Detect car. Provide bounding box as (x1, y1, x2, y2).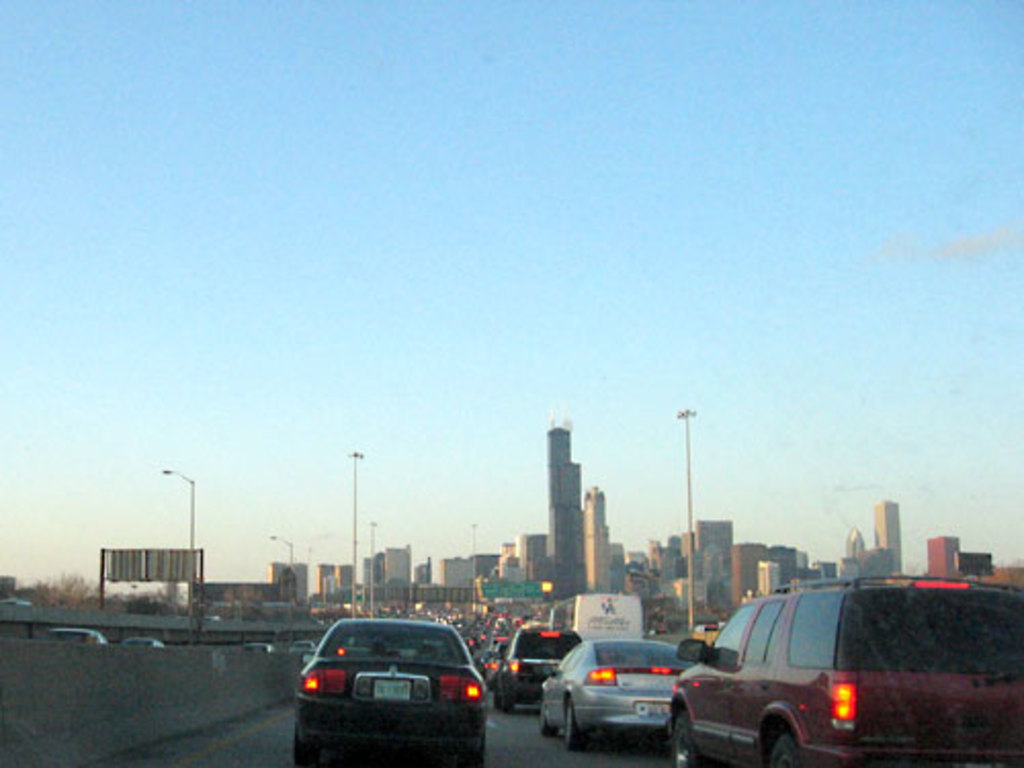
(0, 596, 33, 604).
